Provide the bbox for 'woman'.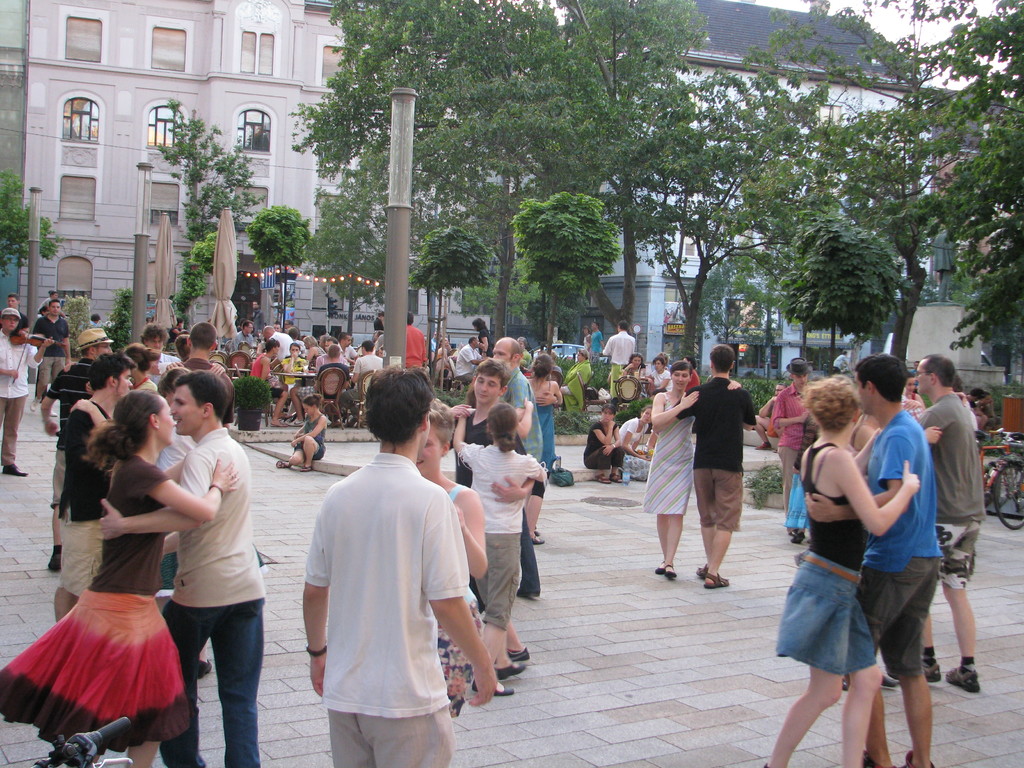
box=[274, 389, 330, 471].
